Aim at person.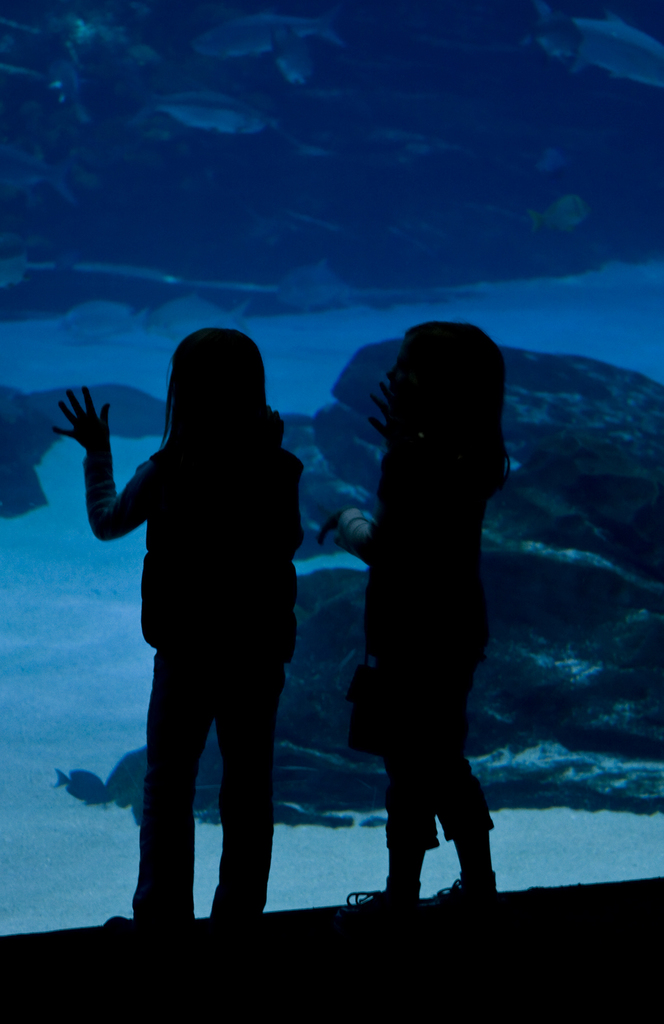
Aimed at (71, 306, 322, 966).
